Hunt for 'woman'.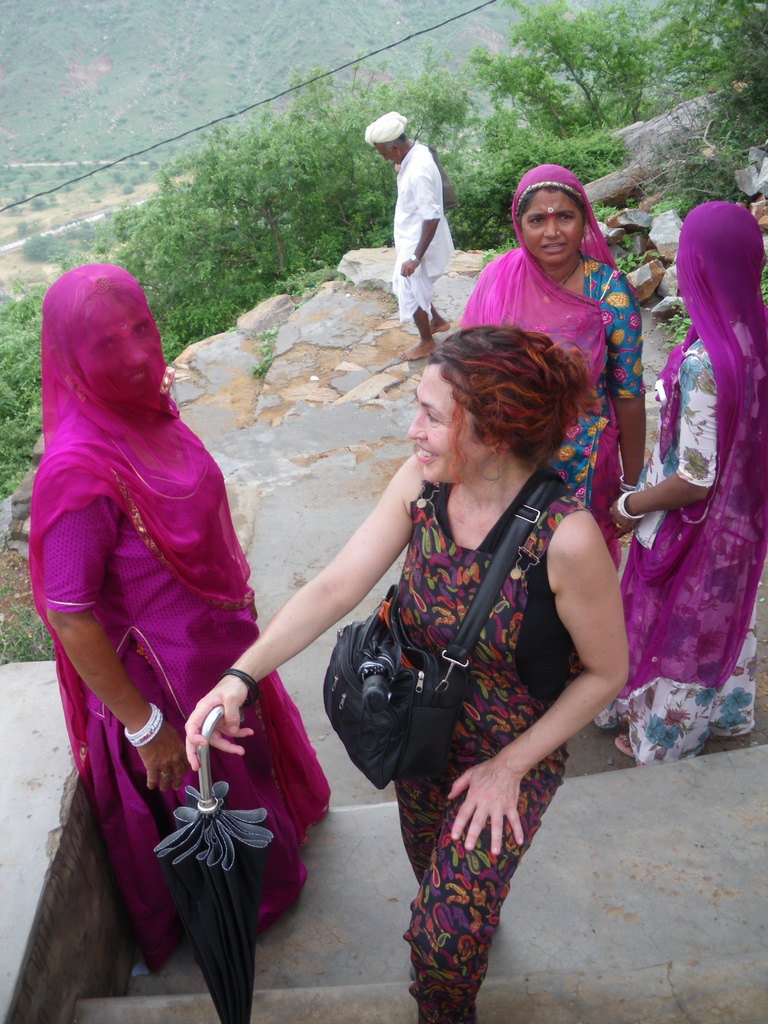
Hunted down at detection(183, 326, 632, 1023).
